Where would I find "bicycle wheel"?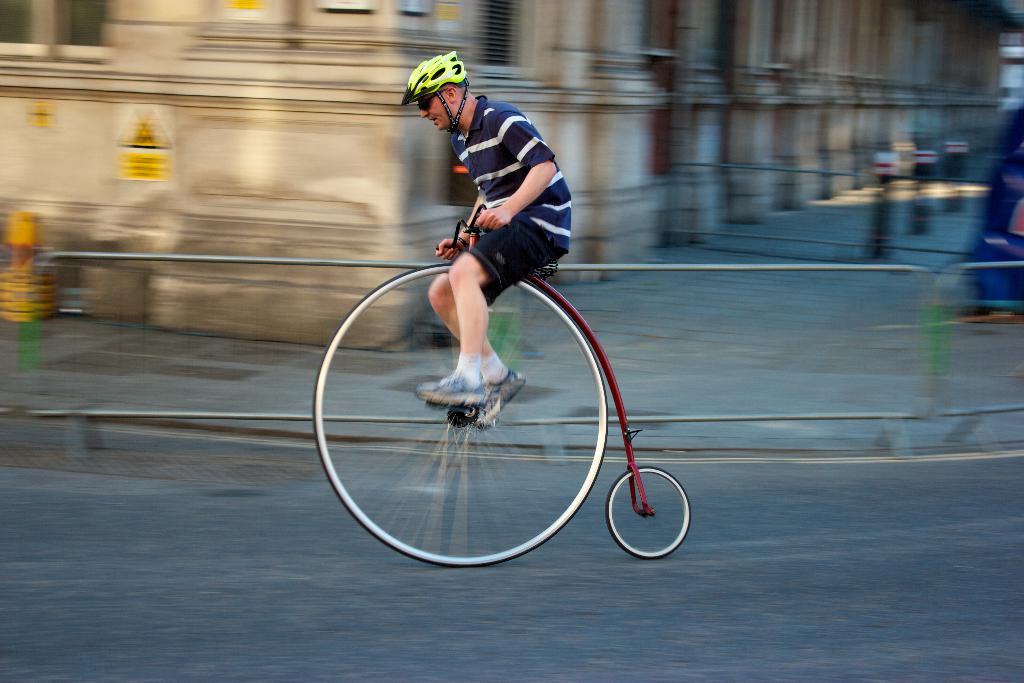
At {"left": 604, "top": 463, "right": 692, "bottom": 560}.
